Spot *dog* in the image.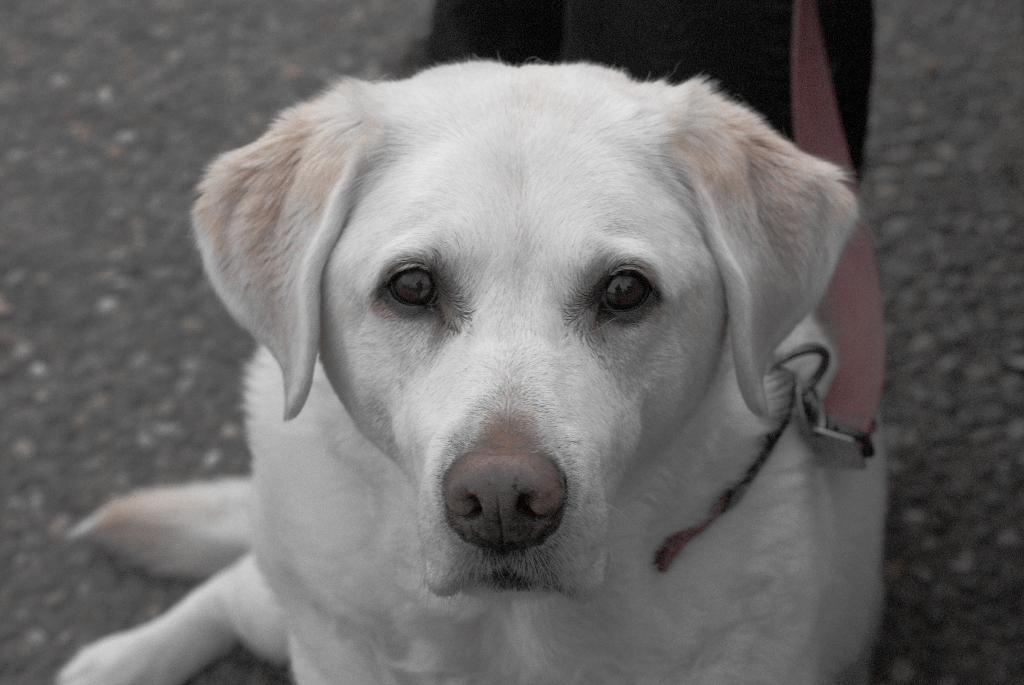
*dog* found at region(51, 54, 891, 684).
